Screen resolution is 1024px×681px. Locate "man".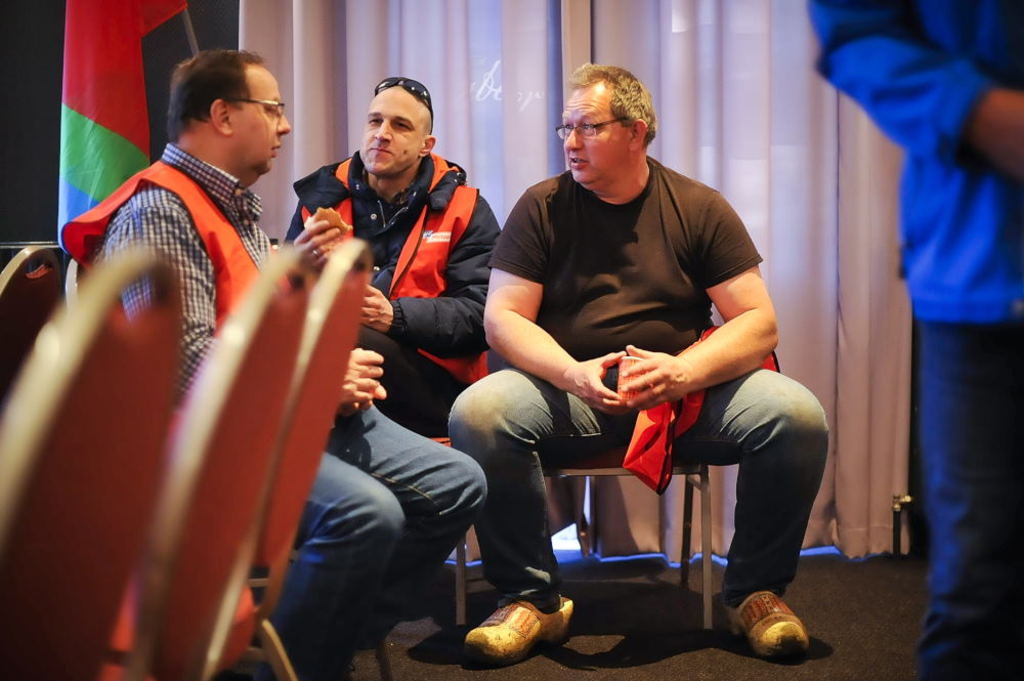
92,50,486,680.
